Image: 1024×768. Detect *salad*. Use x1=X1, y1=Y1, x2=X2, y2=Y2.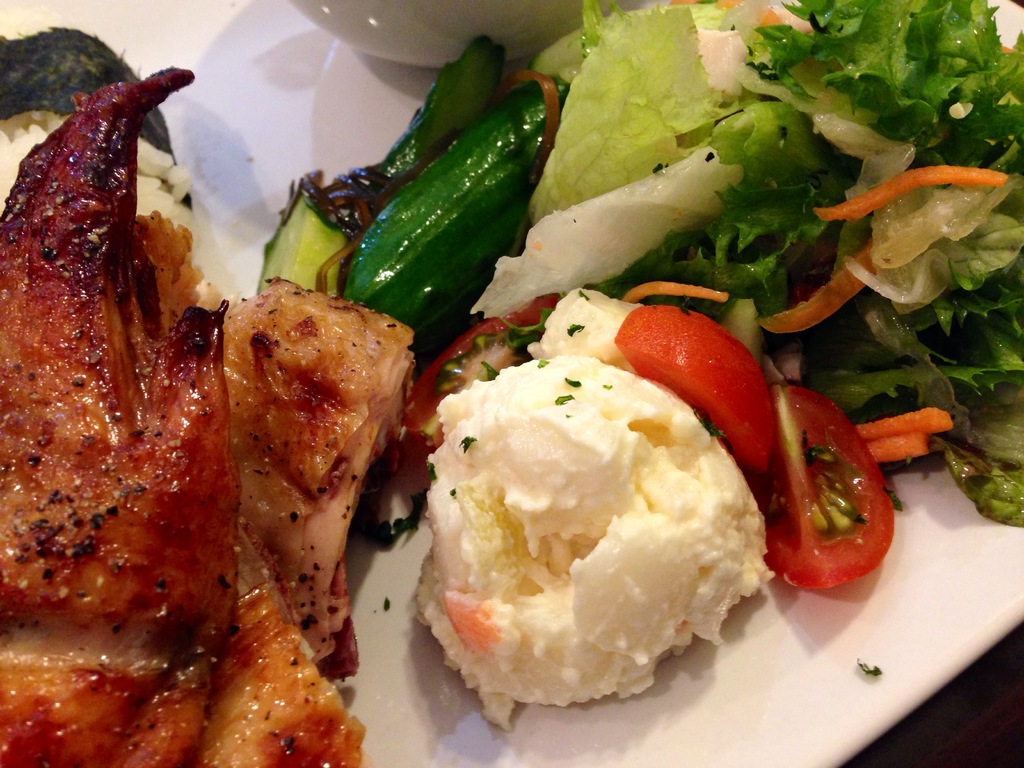
x1=0, y1=0, x2=1023, y2=767.
